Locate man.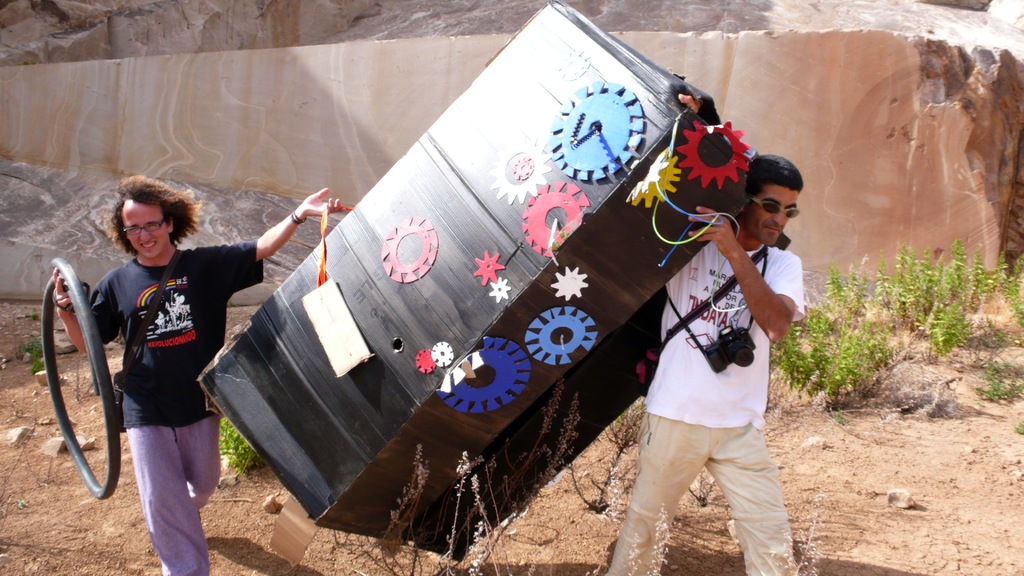
Bounding box: 615,142,813,561.
